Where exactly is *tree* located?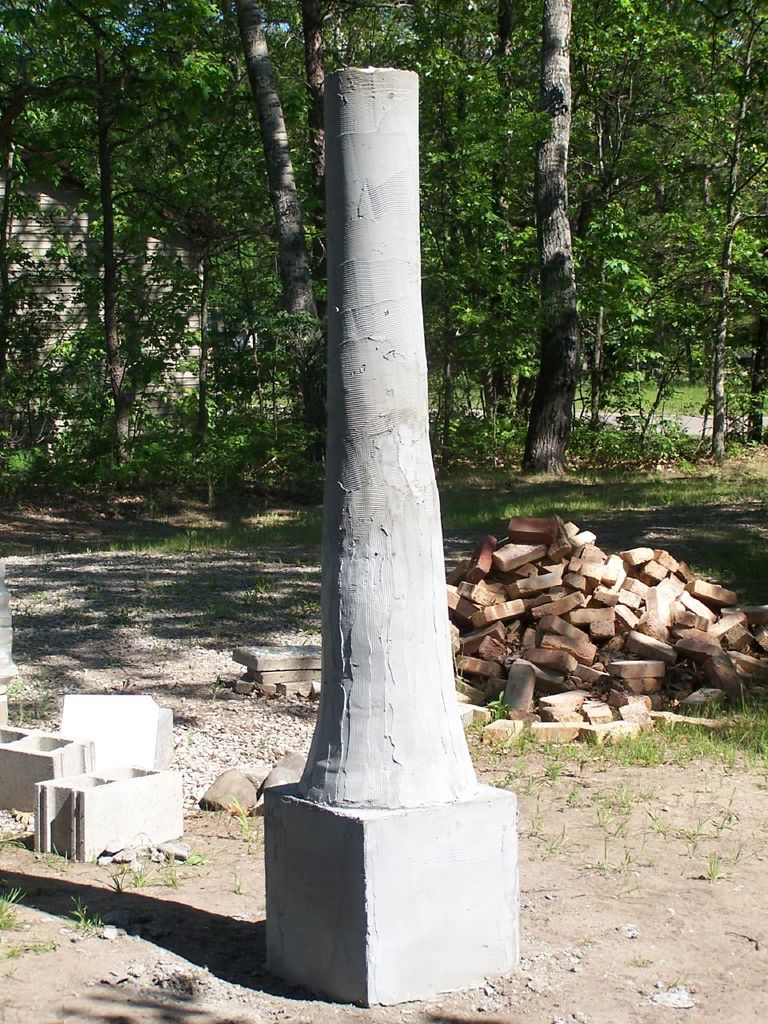
Its bounding box is [298,0,438,75].
